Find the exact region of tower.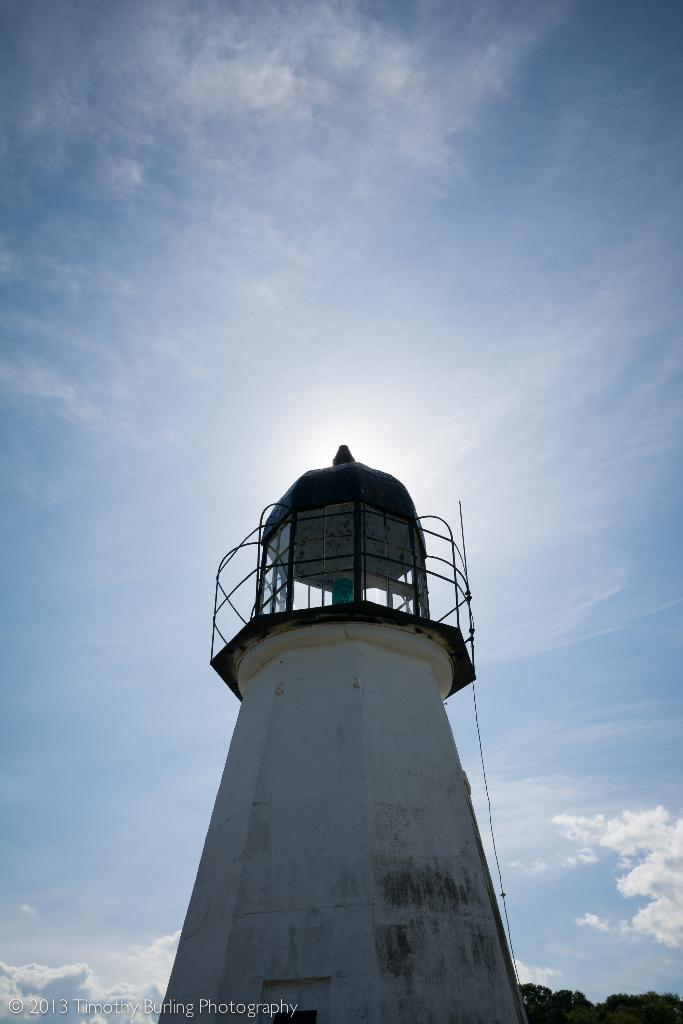
Exact region: region(158, 442, 529, 1023).
